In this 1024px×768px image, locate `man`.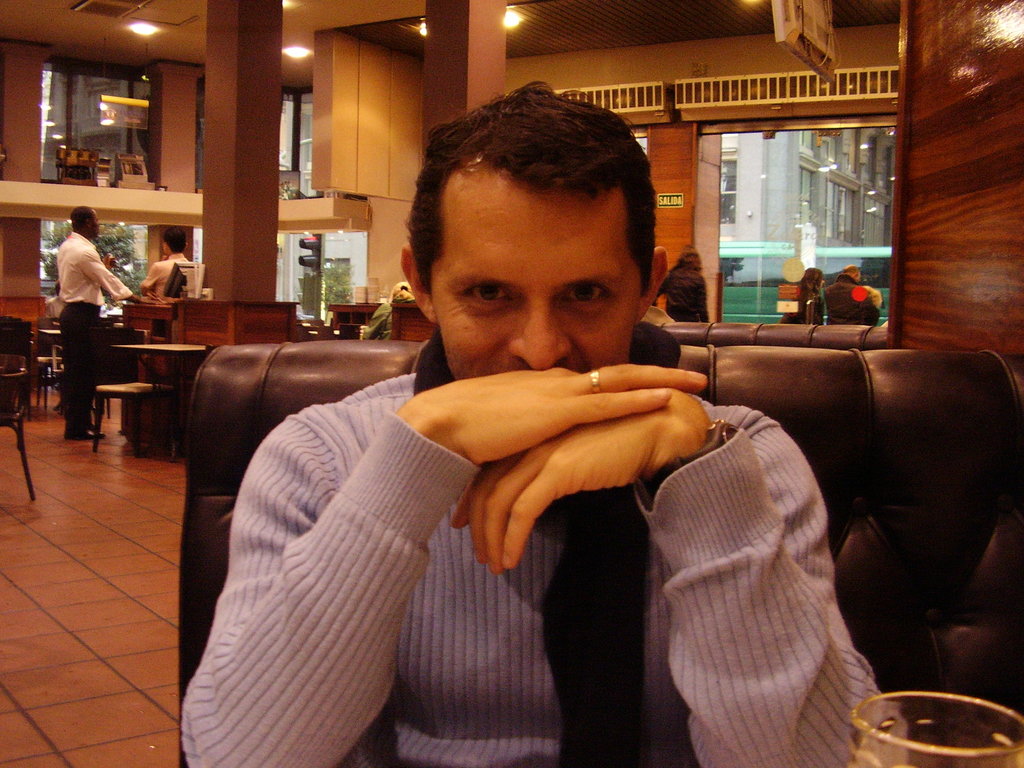
Bounding box: {"x1": 144, "y1": 224, "x2": 197, "y2": 296}.
